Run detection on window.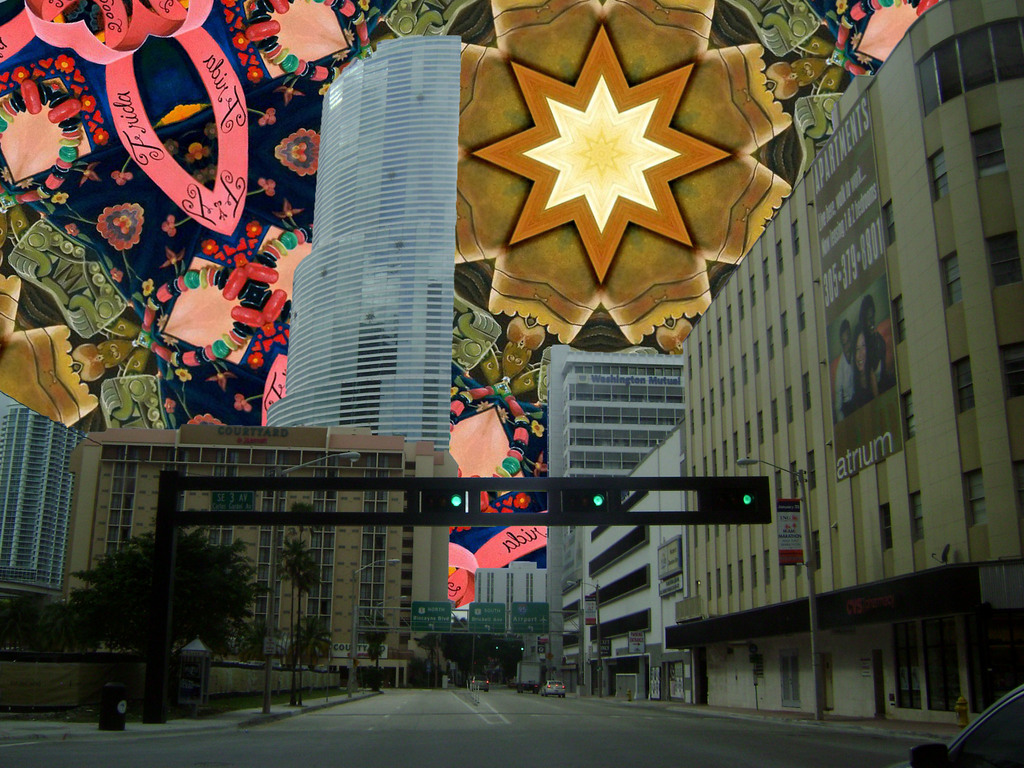
Result: detection(734, 431, 739, 458).
